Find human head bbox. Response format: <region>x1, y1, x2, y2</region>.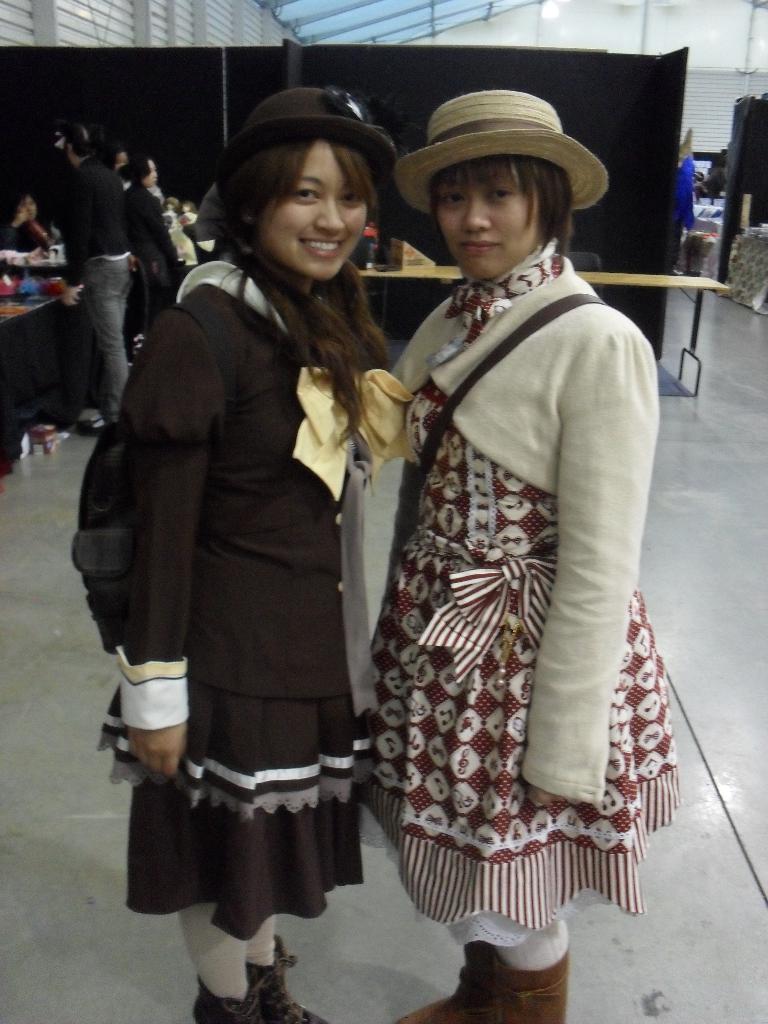
<region>30, 191, 38, 221</region>.
